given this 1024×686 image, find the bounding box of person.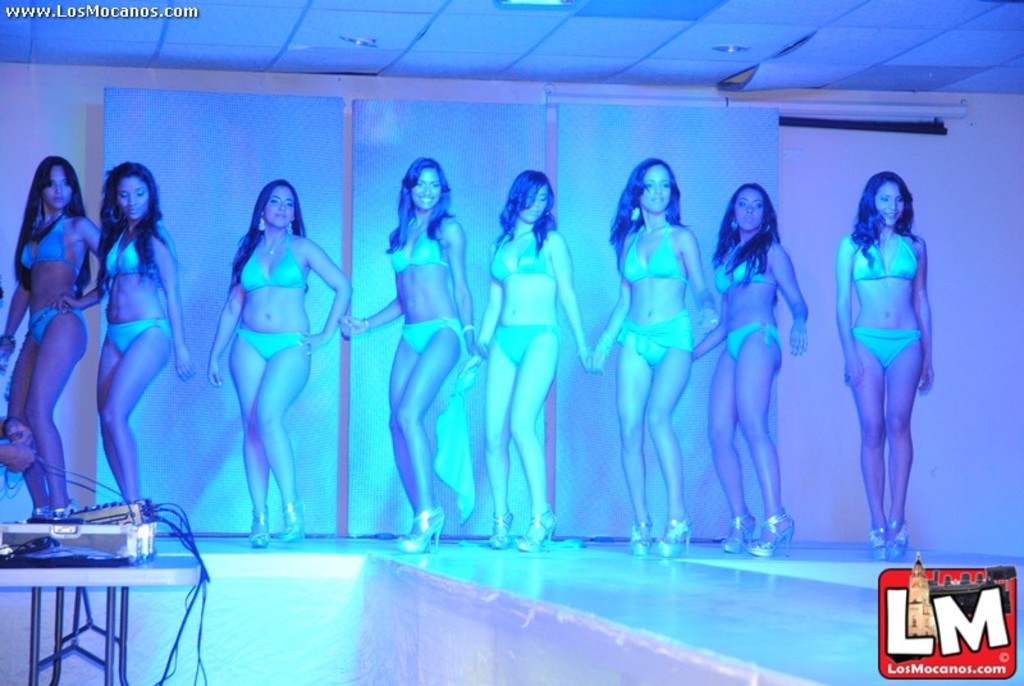
rect(201, 175, 353, 546).
